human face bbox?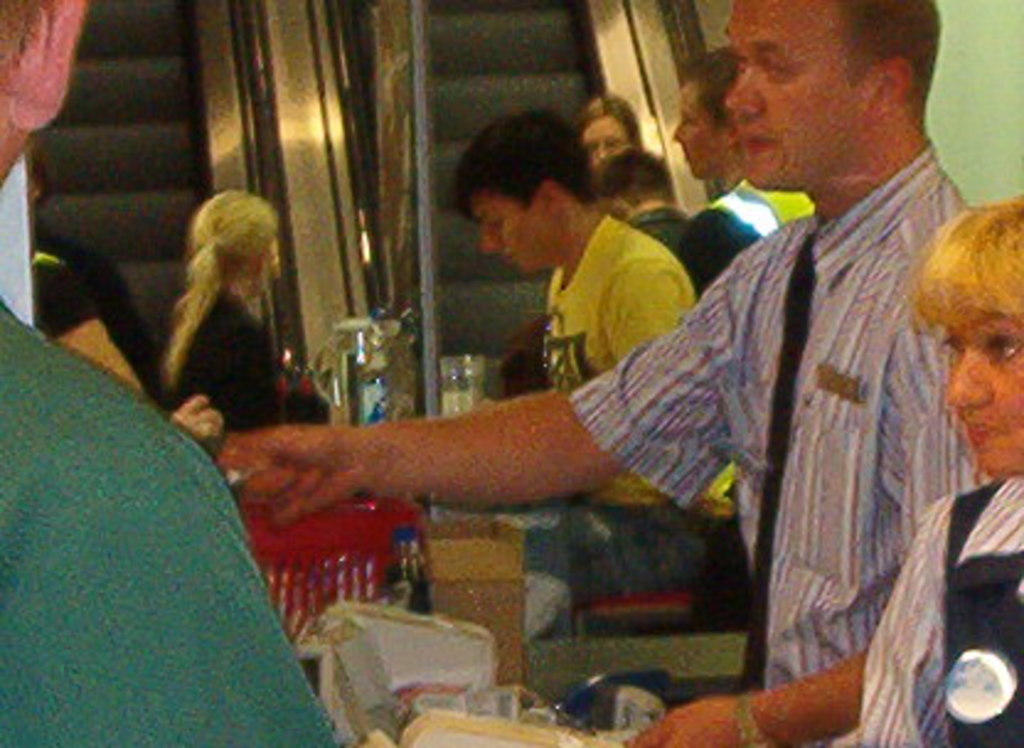
{"left": 470, "top": 187, "right": 549, "bottom": 278}
